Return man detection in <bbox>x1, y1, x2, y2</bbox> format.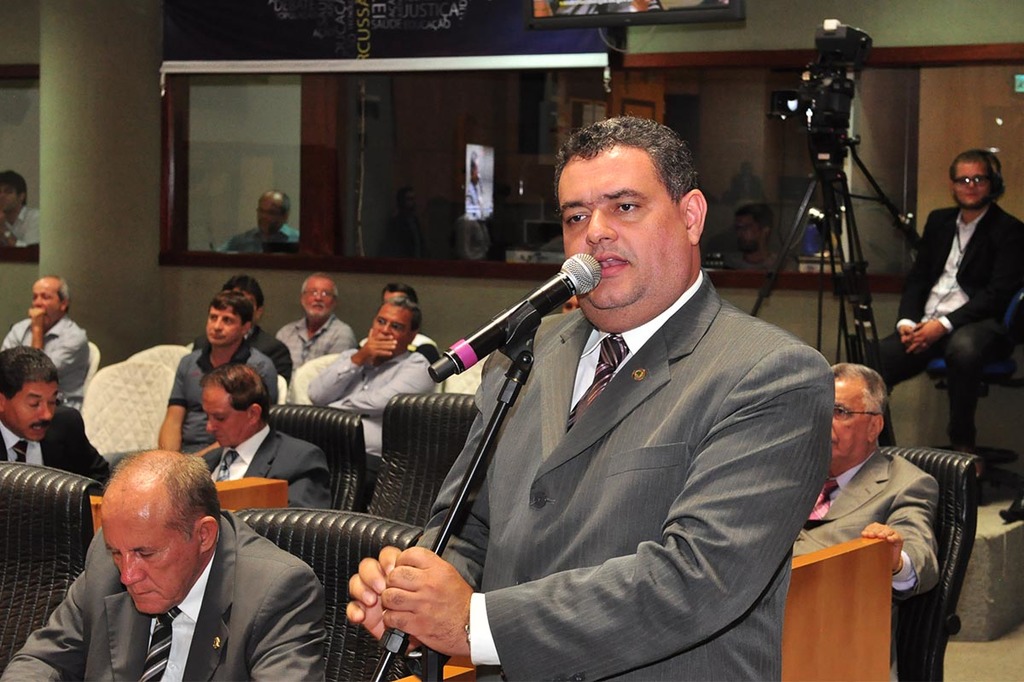
<bbox>199, 370, 335, 515</bbox>.
